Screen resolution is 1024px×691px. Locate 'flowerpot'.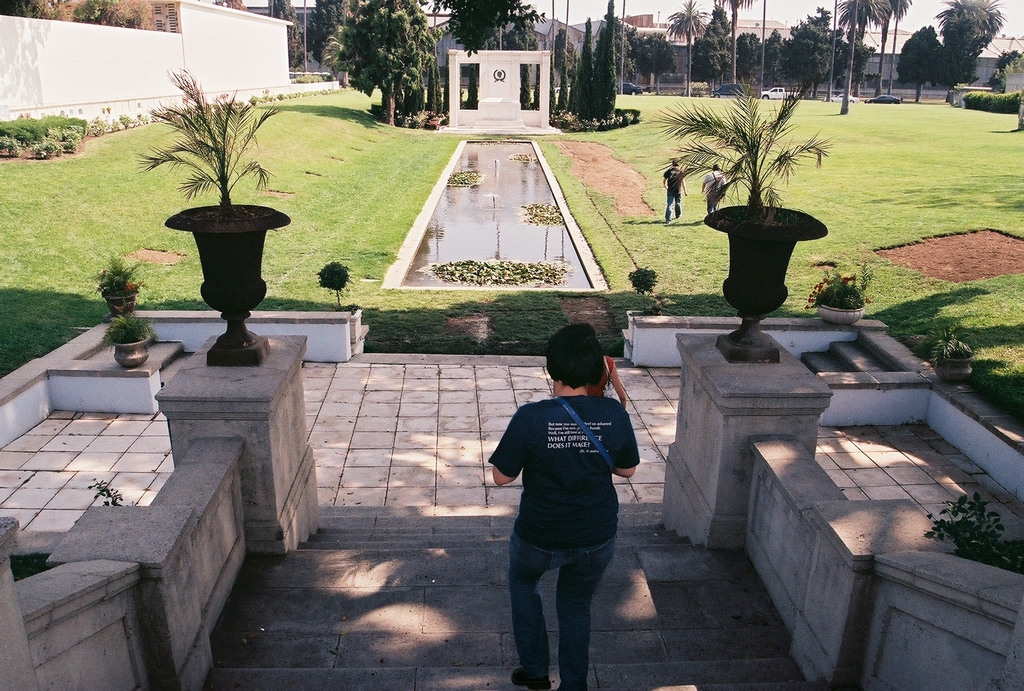
<box>711,193,824,337</box>.
